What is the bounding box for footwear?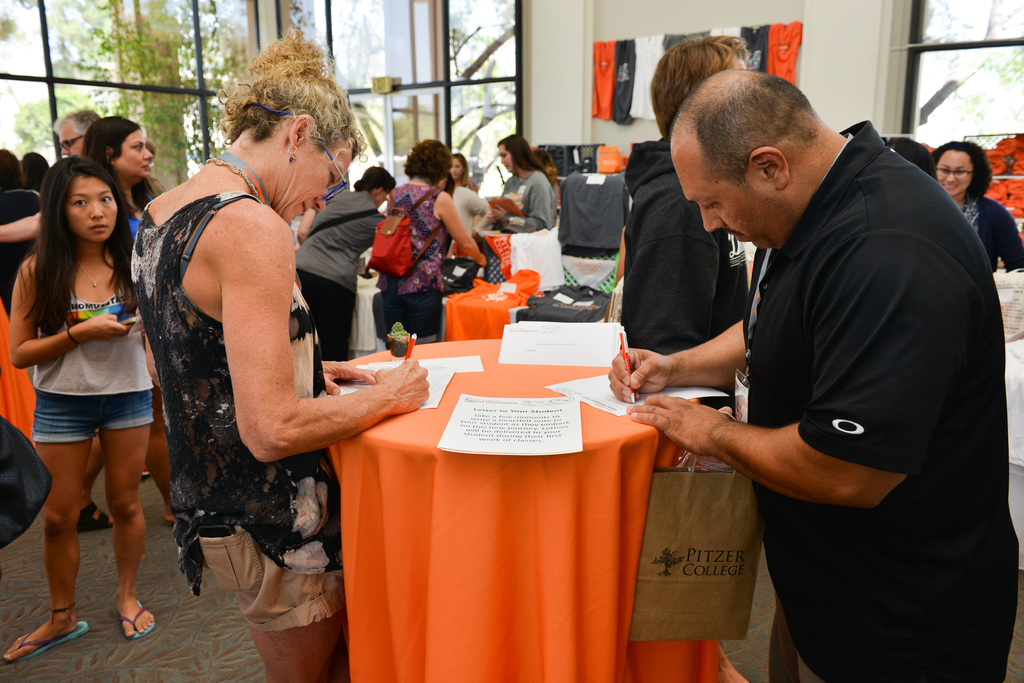
l=17, t=591, r=91, b=660.
